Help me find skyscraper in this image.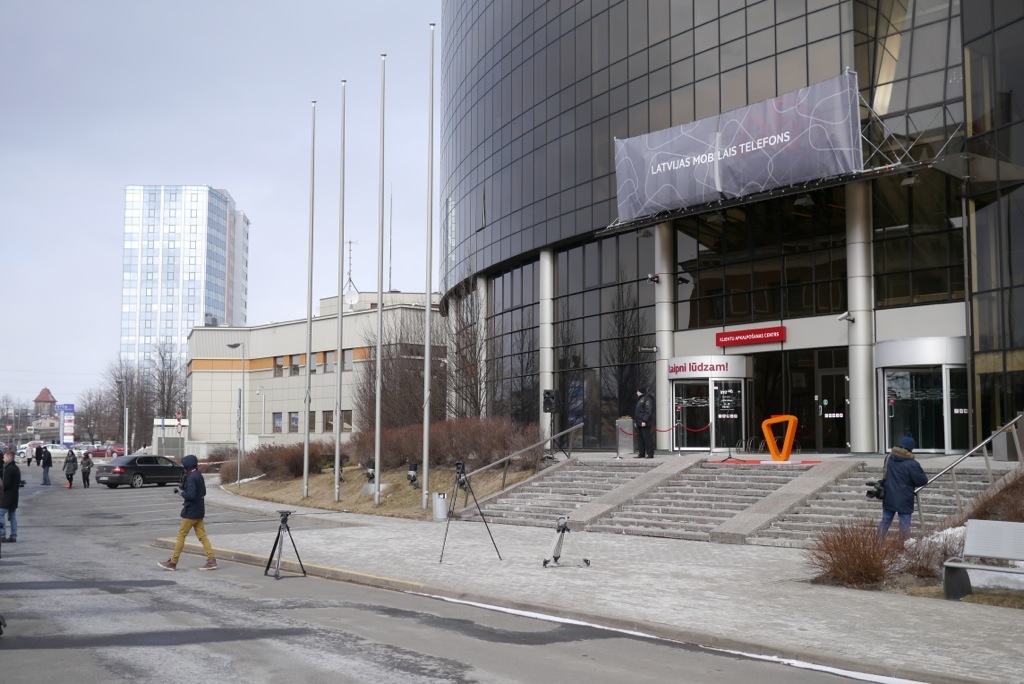
Found it: 124,182,249,418.
